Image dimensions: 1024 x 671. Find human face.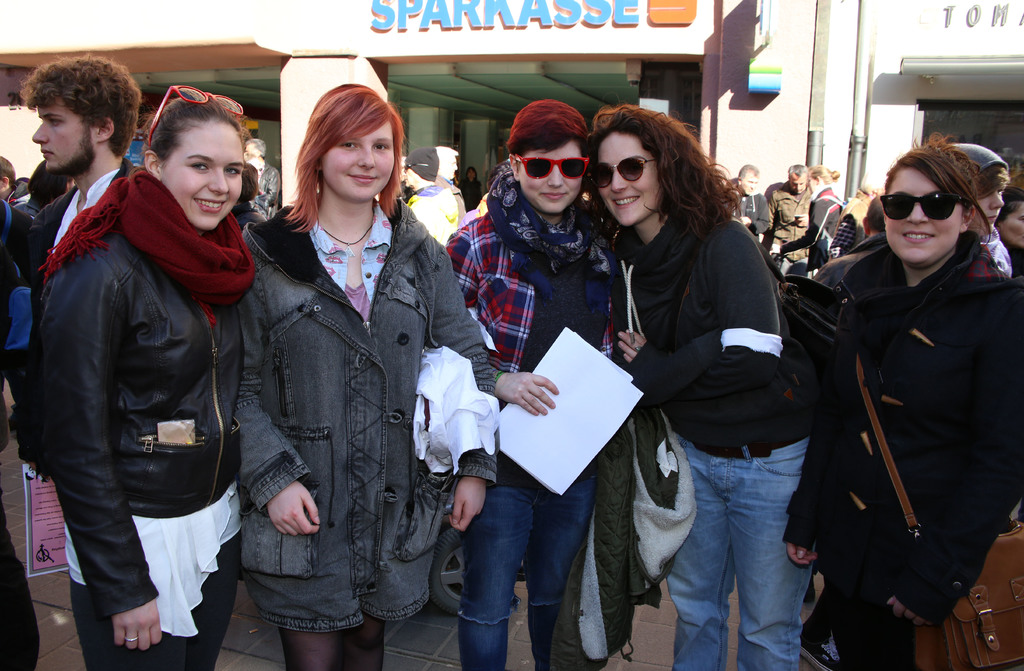
bbox=(404, 166, 424, 188).
